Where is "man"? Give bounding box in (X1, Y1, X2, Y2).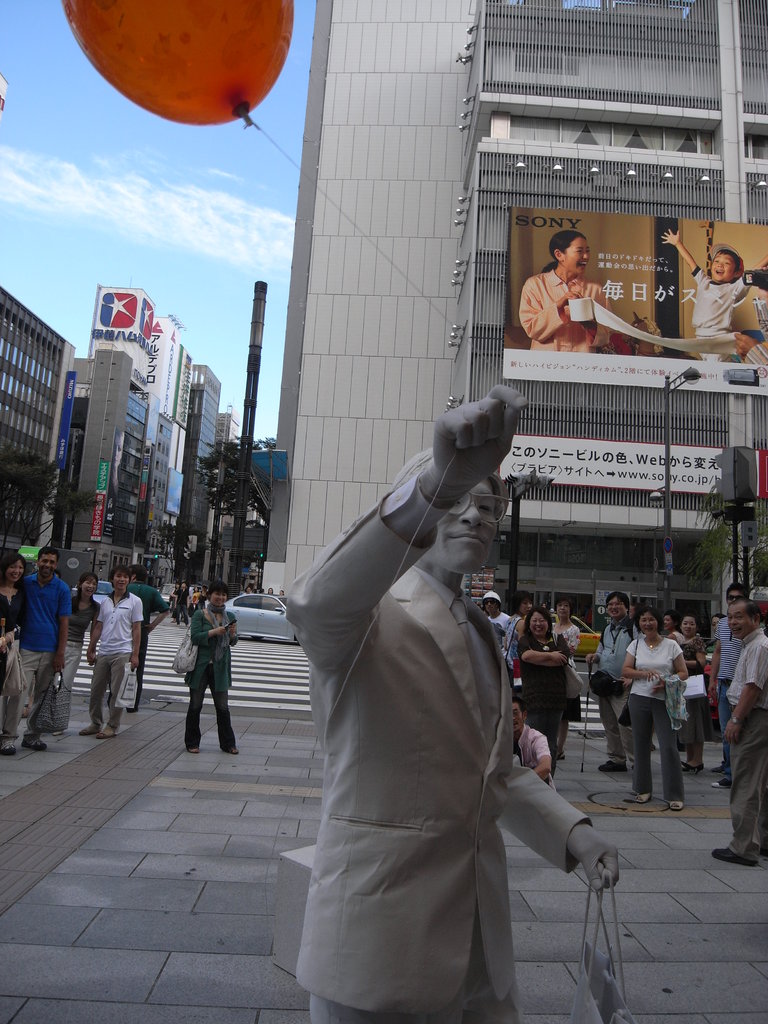
(586, 589, 643, 774).
